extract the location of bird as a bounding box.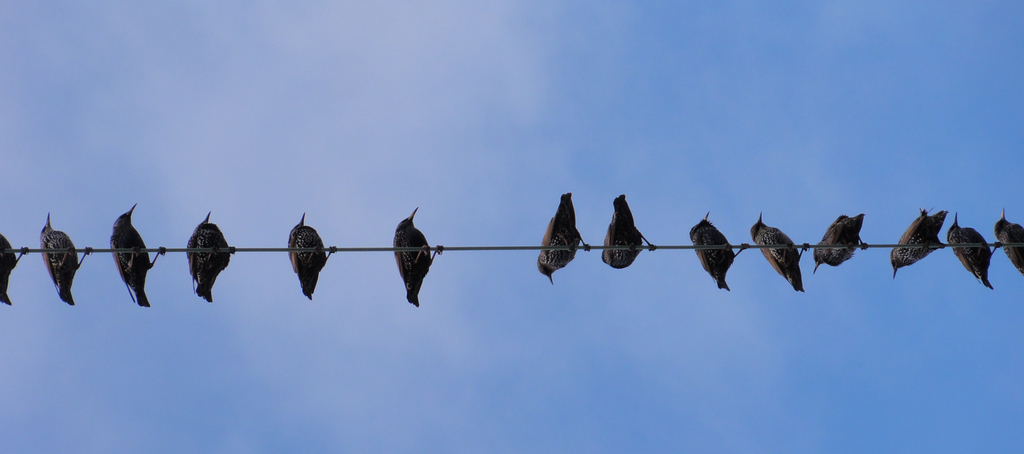
185:206:232:304.
